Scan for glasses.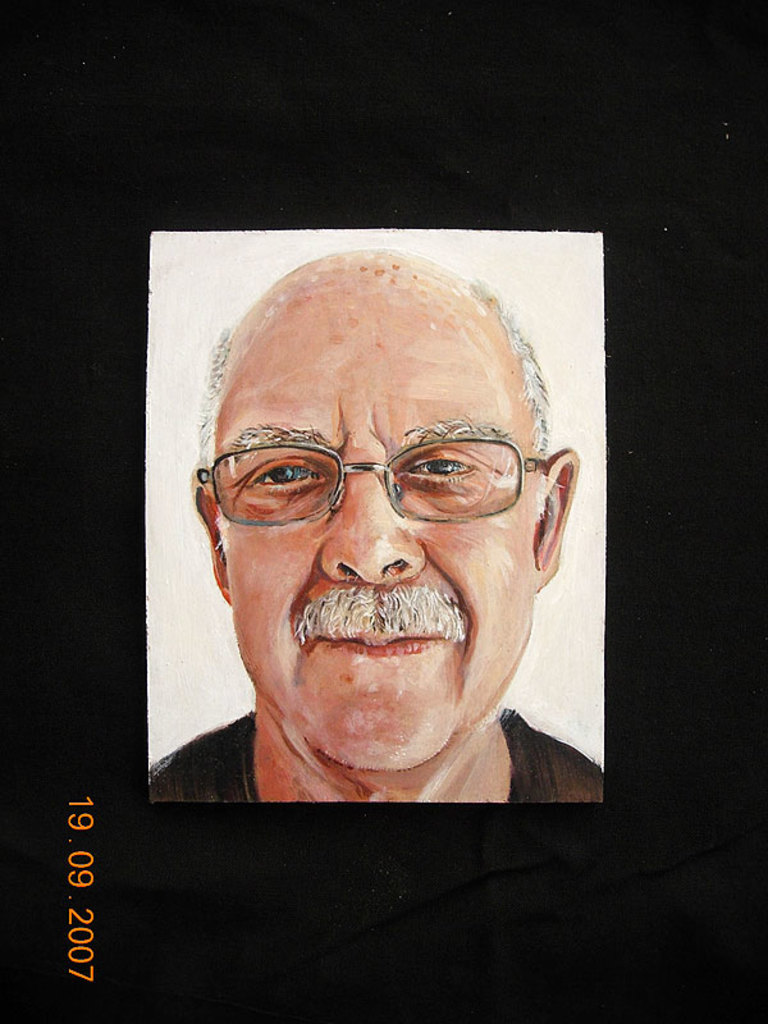
Scan result: locate(197, 436, 547, 530).
